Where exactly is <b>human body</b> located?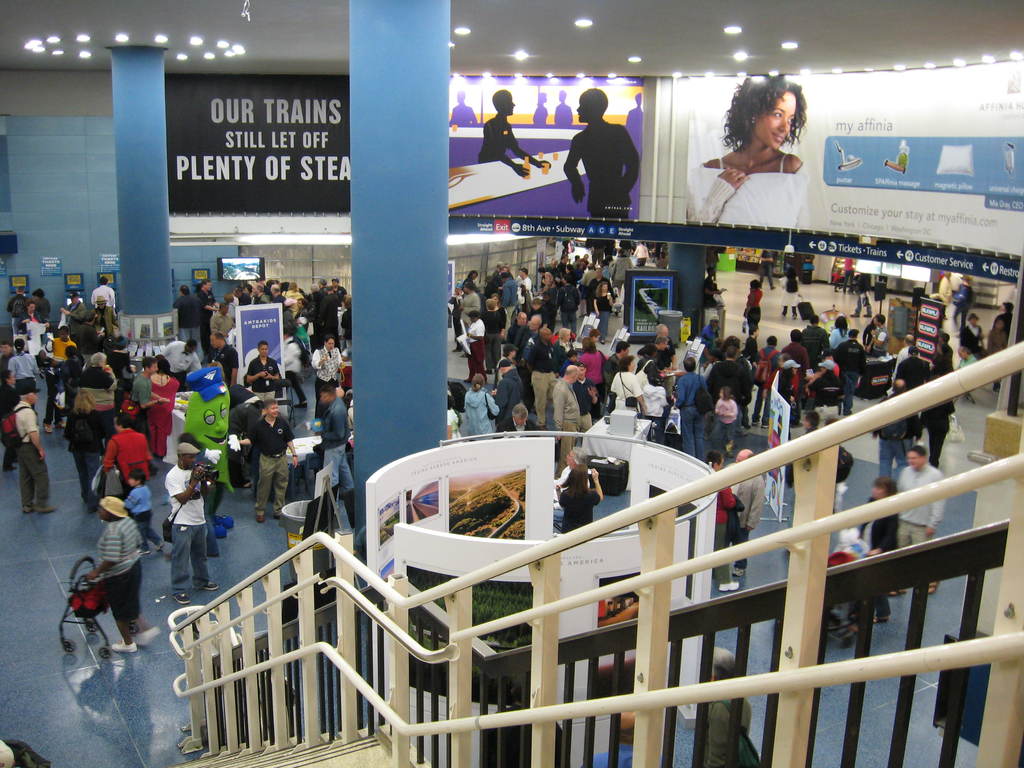
Its bounding box is [479,115,554,175].
